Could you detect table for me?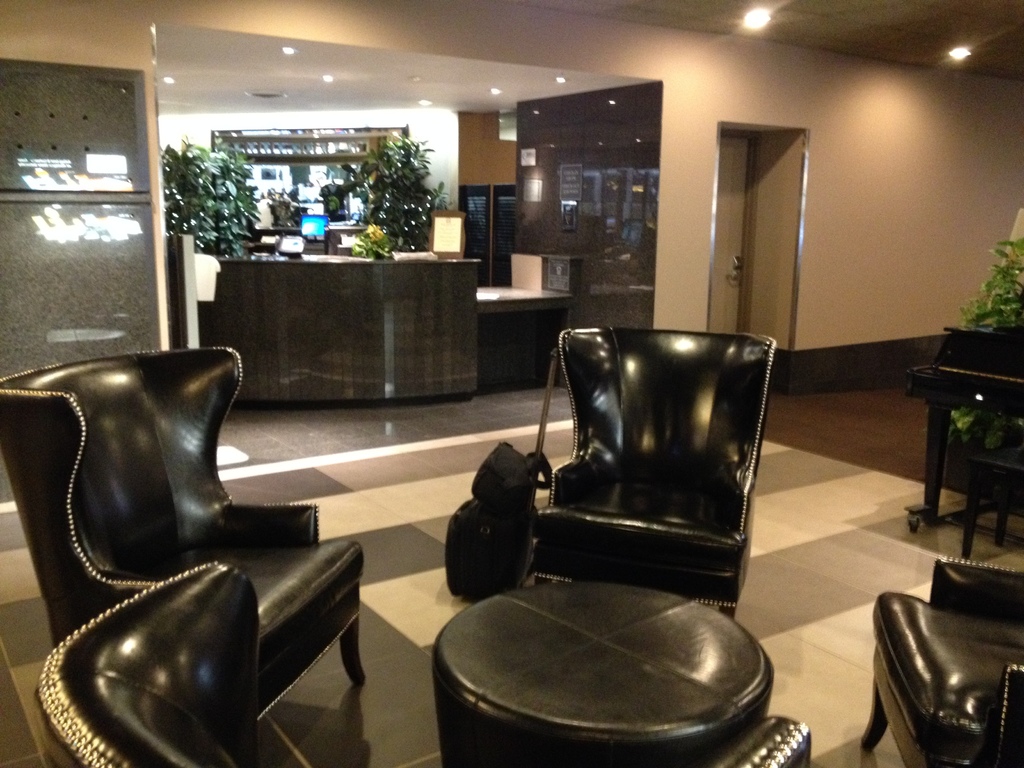
Detection result: <region>437, 581, 773, 767</region>.
